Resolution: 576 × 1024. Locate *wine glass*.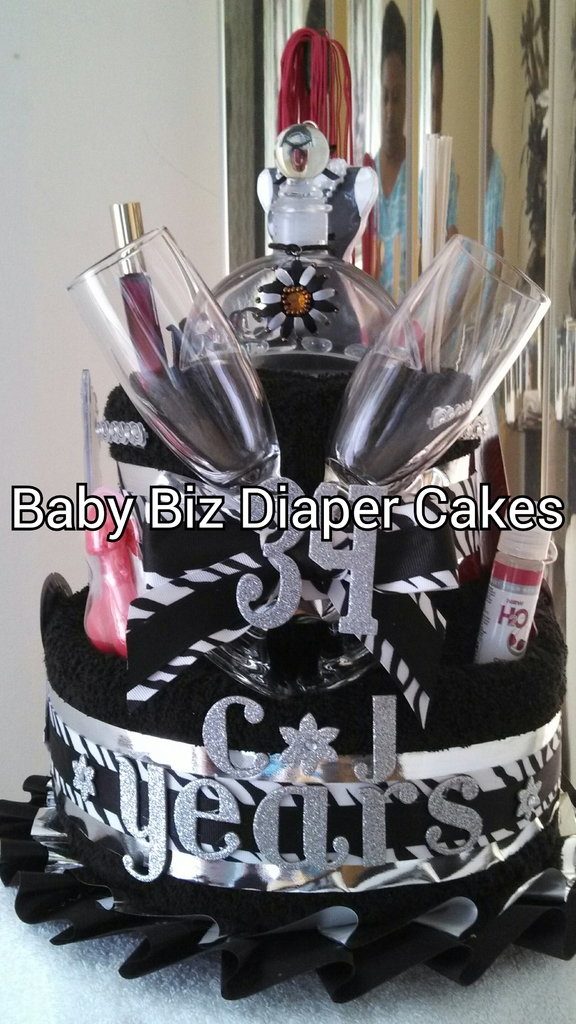
bbox=(68, 221, 279, 500).
